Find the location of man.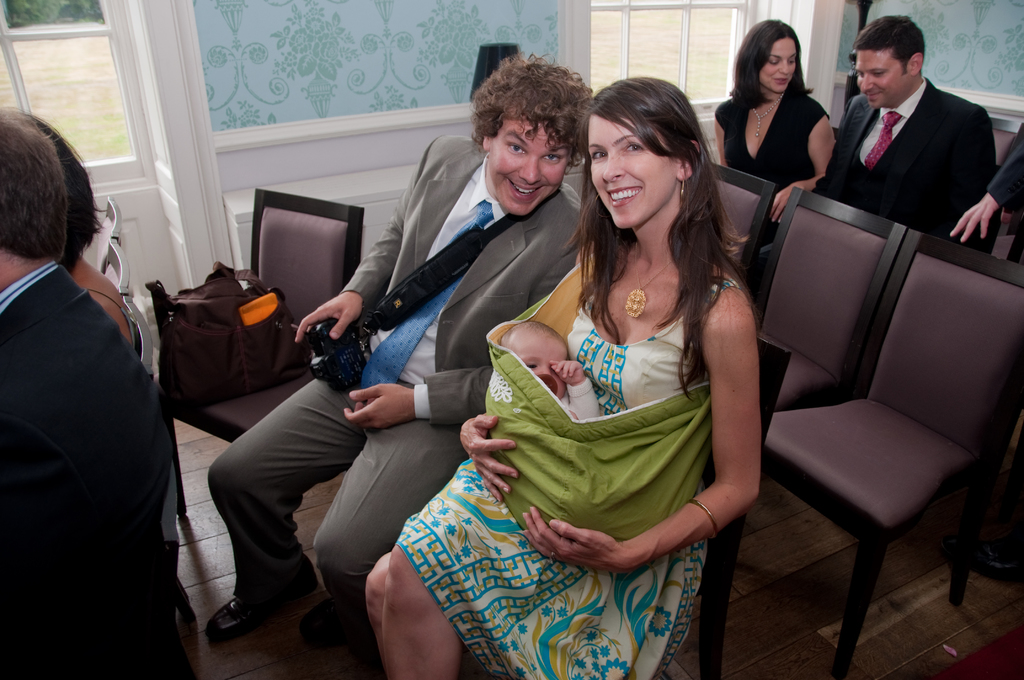
Location: (left=821, top=19, right=1009, bottom=239).
